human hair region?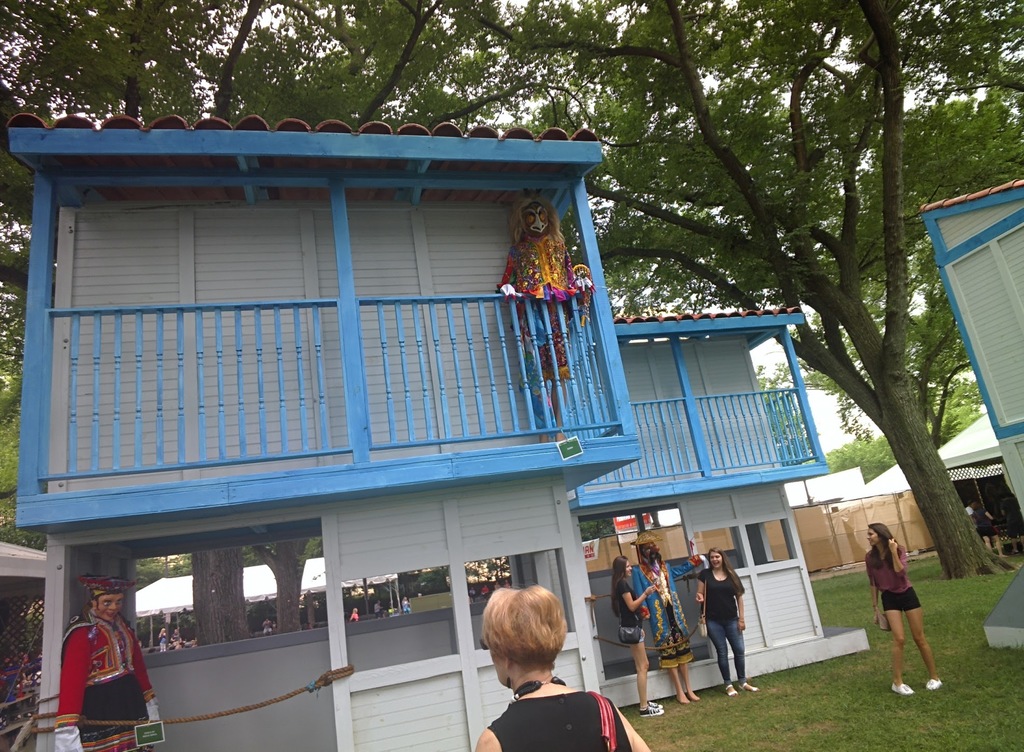
610, 553, 631, 617
